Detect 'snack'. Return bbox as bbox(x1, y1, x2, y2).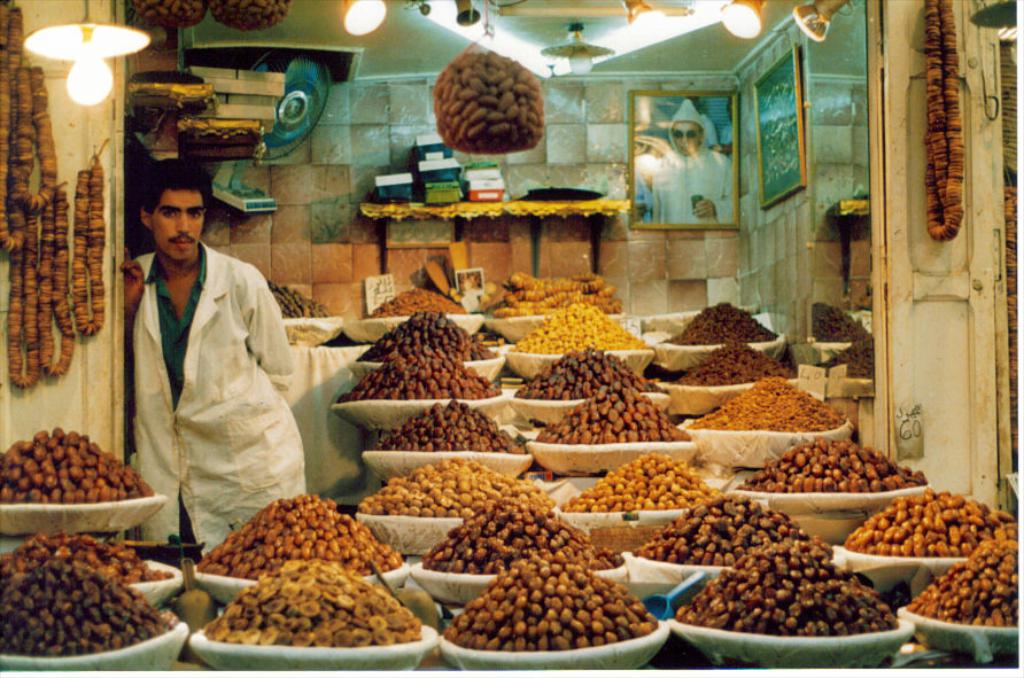
bbox(0, 564, 168, 663).
